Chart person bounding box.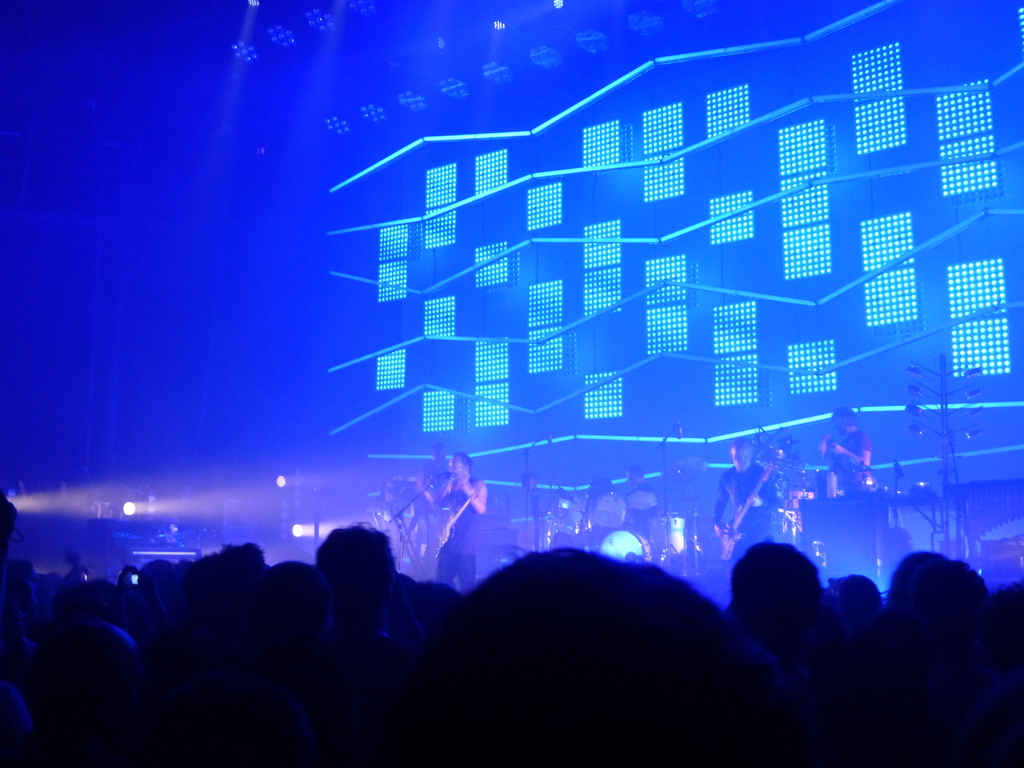
Charted: [815,405,875,495].
